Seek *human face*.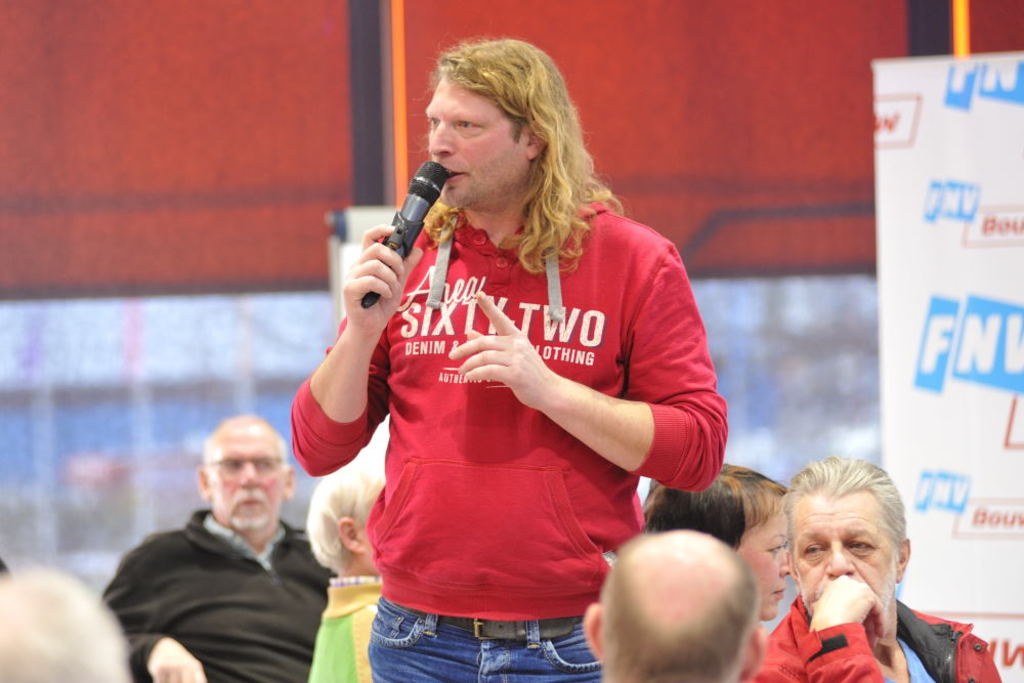
422 70 531 211.
